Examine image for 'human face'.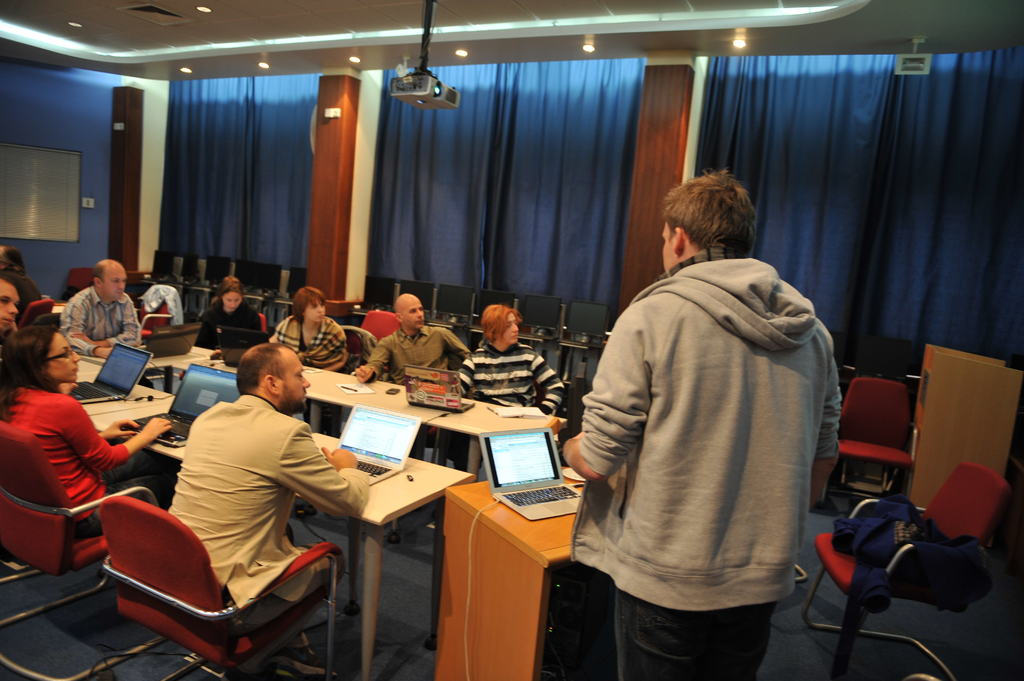
Examination result: Rect(0, 278, 19, 330).
